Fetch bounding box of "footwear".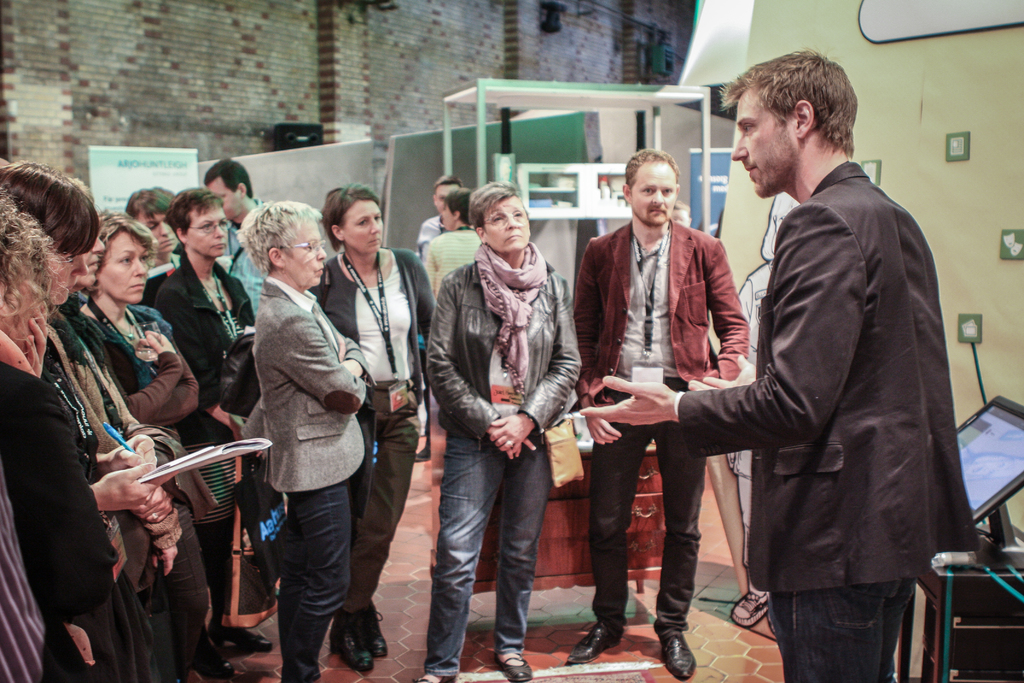
Bbox: (326,613,372,673).
